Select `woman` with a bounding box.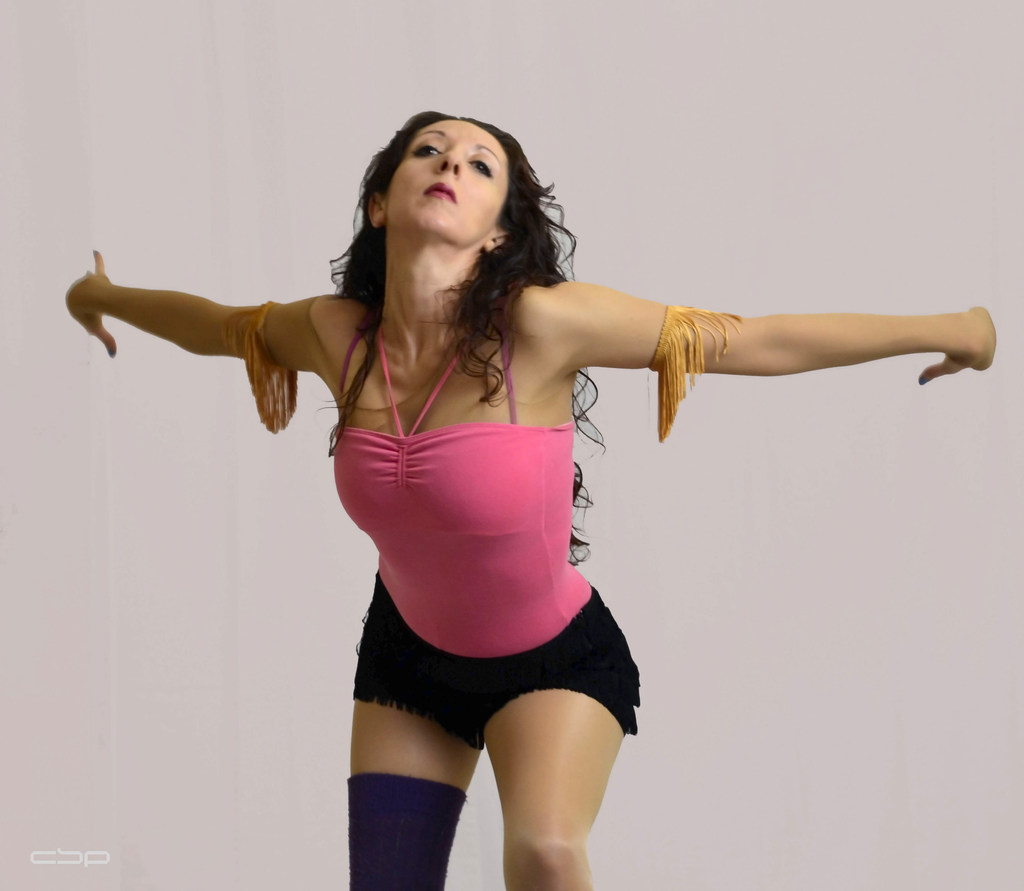
rect(65, 108, 995, 887).
